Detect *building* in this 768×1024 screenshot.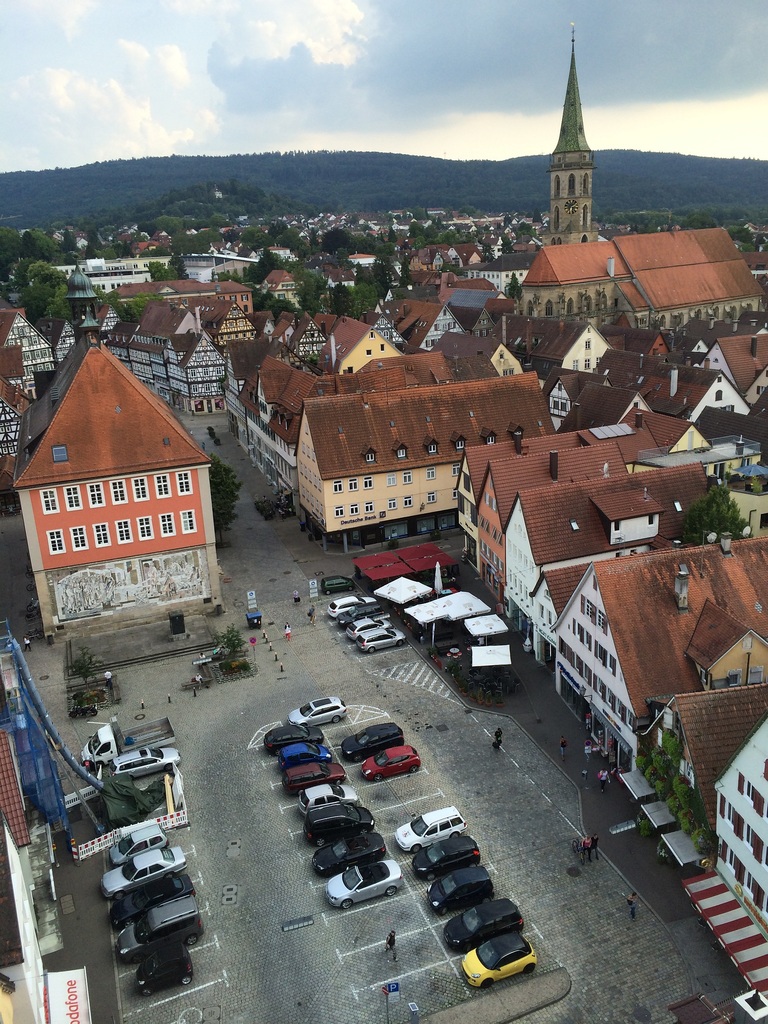
Detection: 499:467:703:657.
